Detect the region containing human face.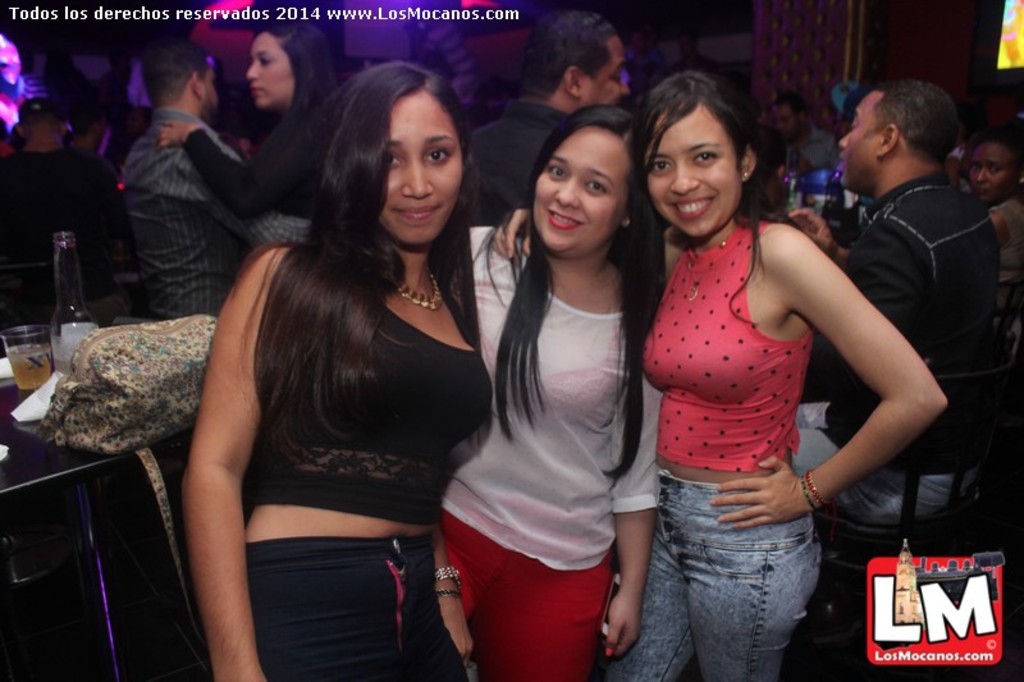
box=[526, 132, 621, 255].
